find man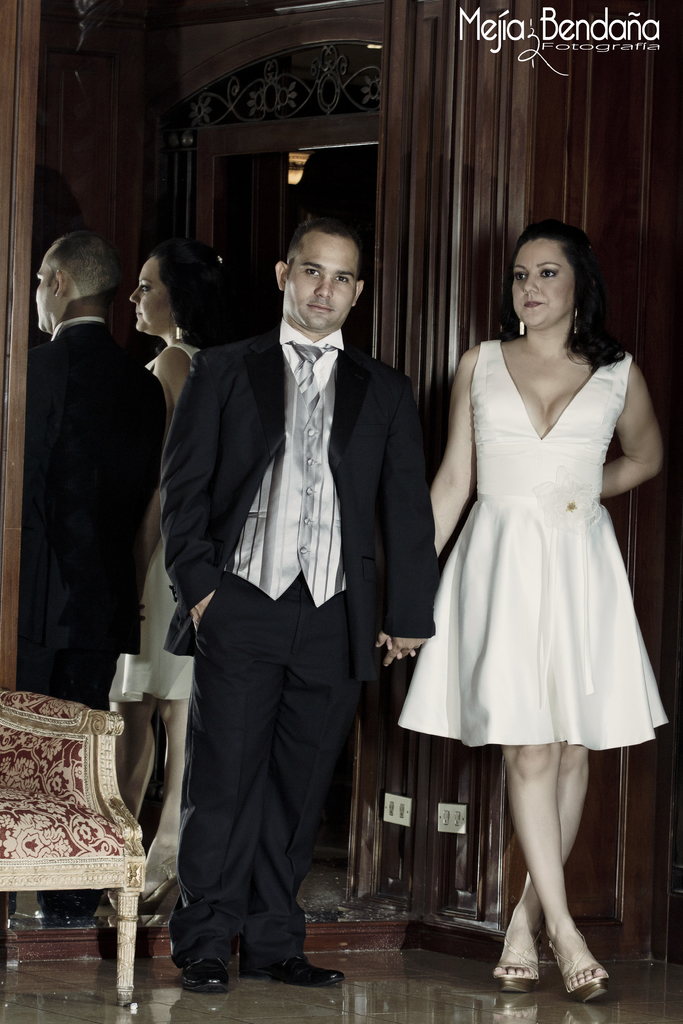
26:223:190:739
